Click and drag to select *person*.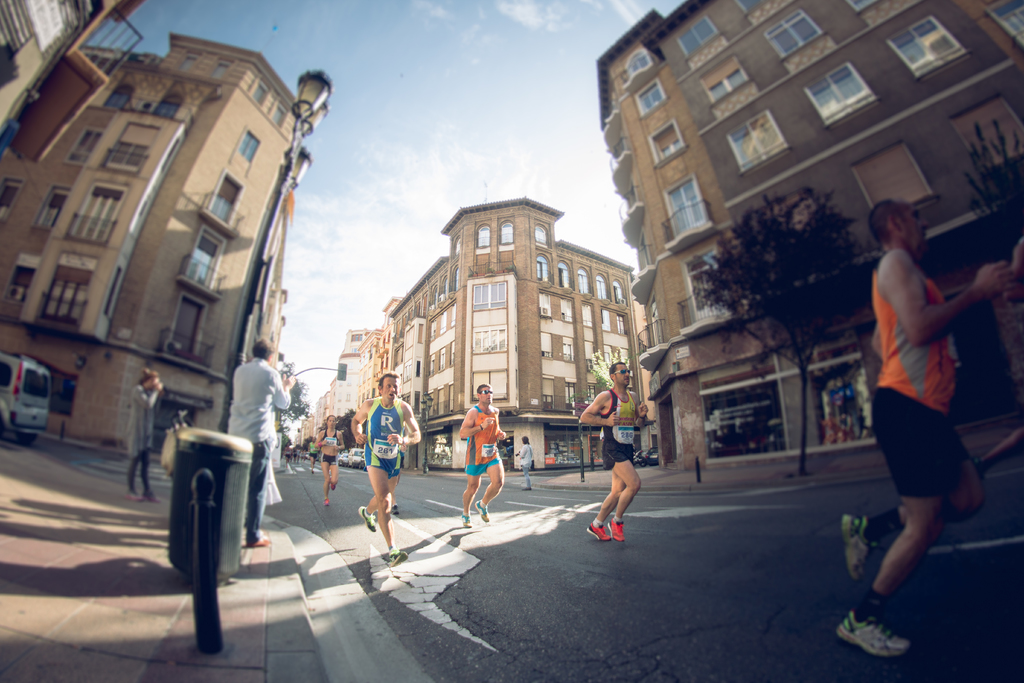
Selection: x1=577, y1=356, x2=650, y2=540.
